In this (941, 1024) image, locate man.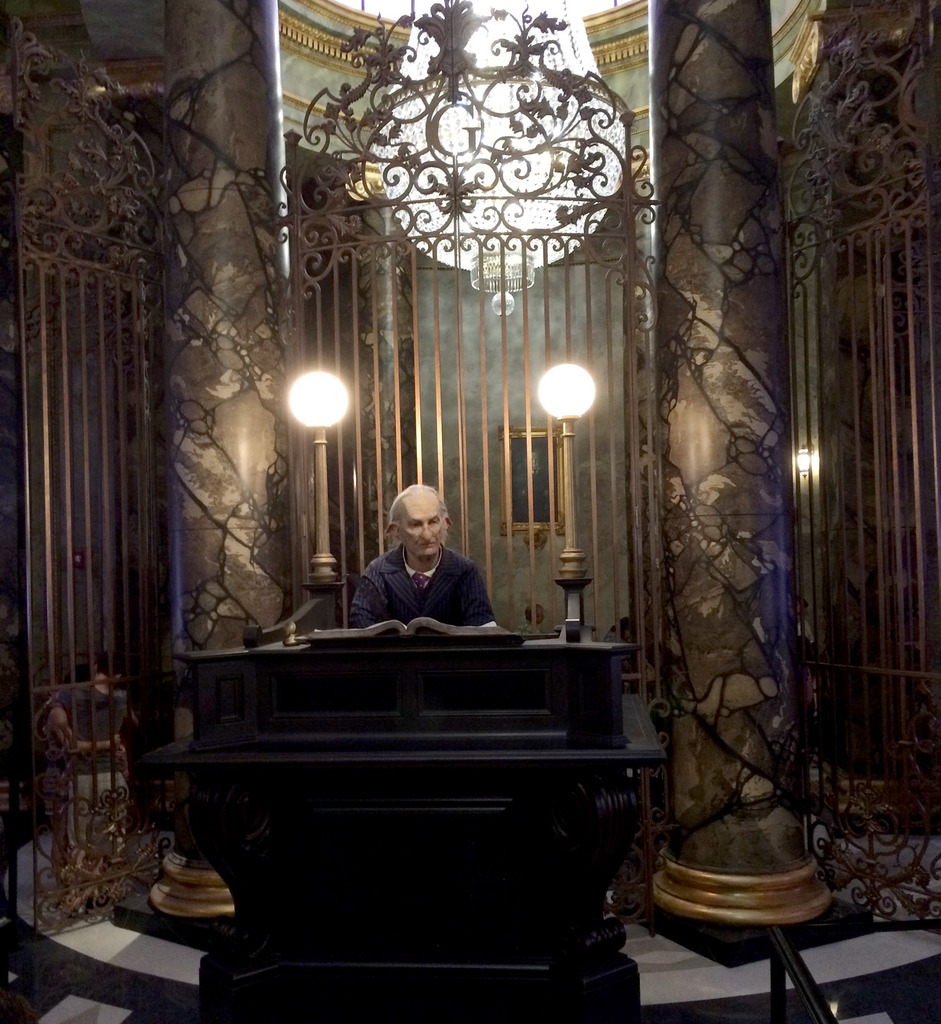
Bounding box: bbox=[347, 486, 495, 620].
